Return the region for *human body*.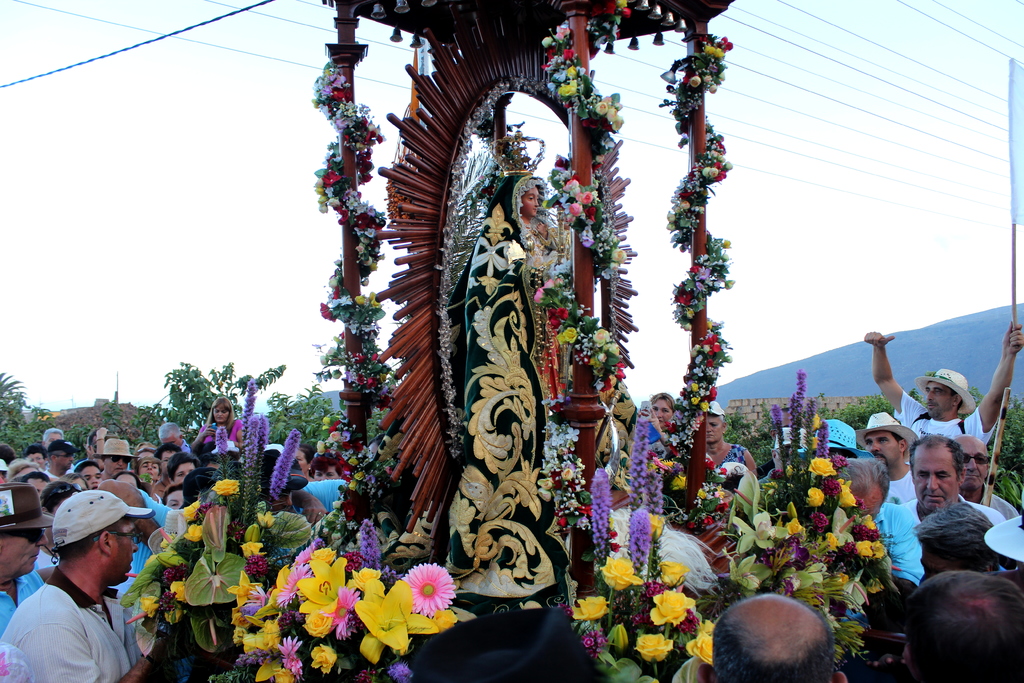
(left=836, top=458, right=890, bottom=518).
